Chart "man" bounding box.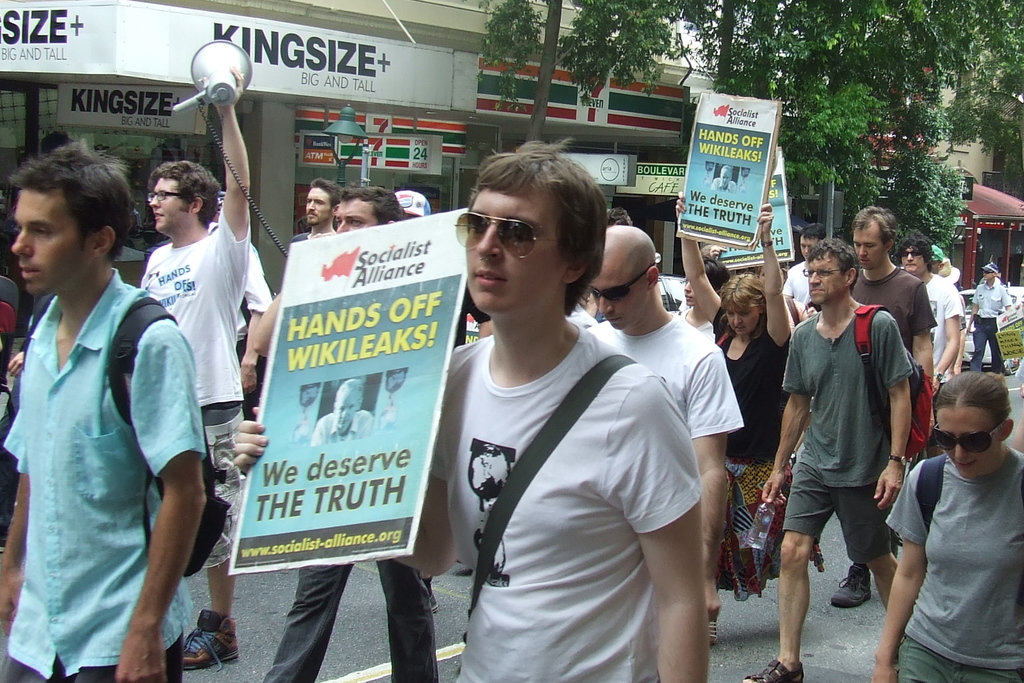
Charted: 939, 258, 963, 287.
